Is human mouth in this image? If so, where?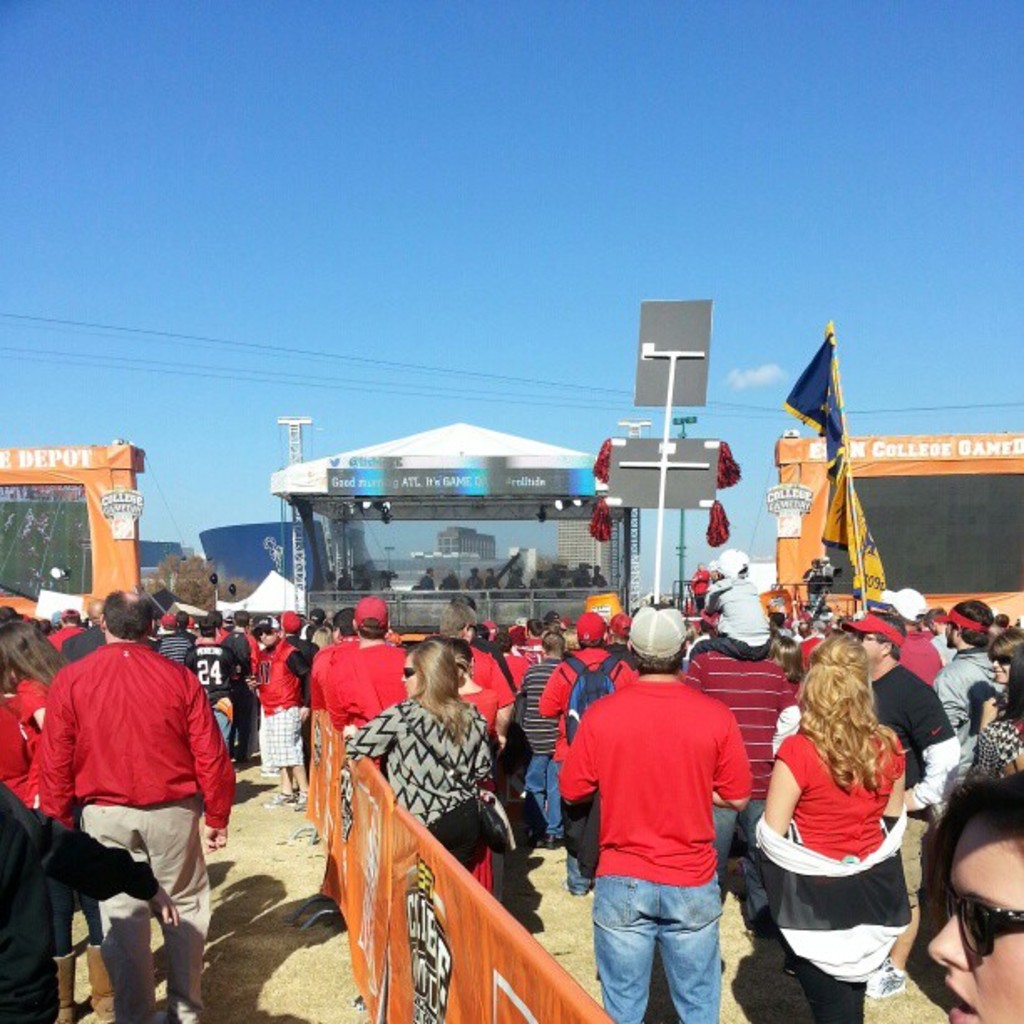
Yes, at [x1=944, y1=972, x2=980, y2=1022].
